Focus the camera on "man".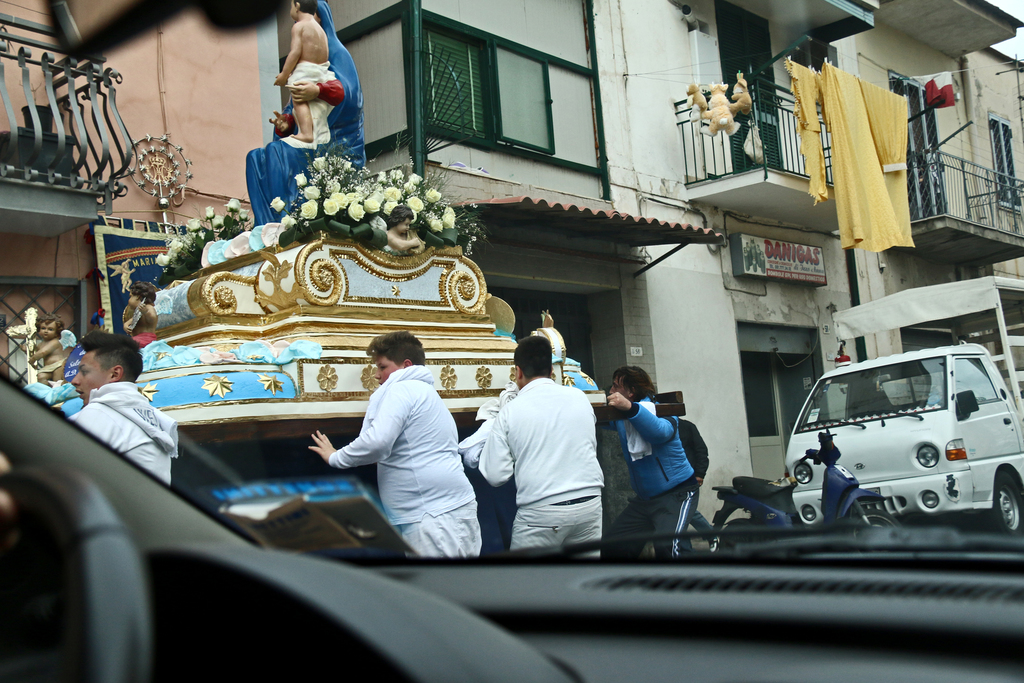
Focus region: crop(474, 333, 611, 560).
